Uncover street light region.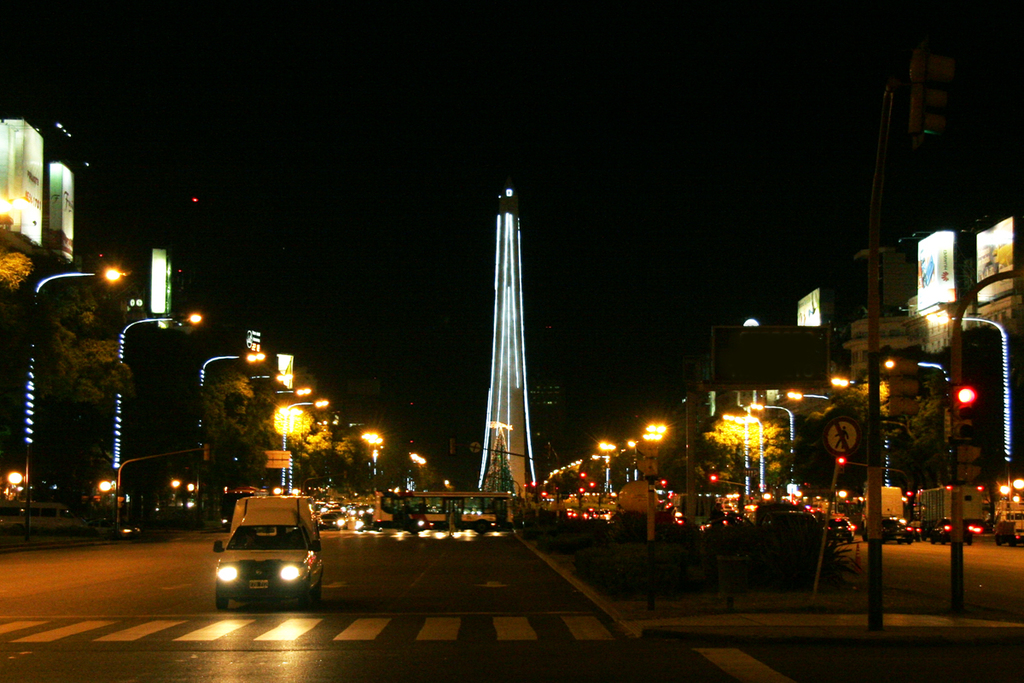
Uncovered: crop(20, 260, 126, 545).
